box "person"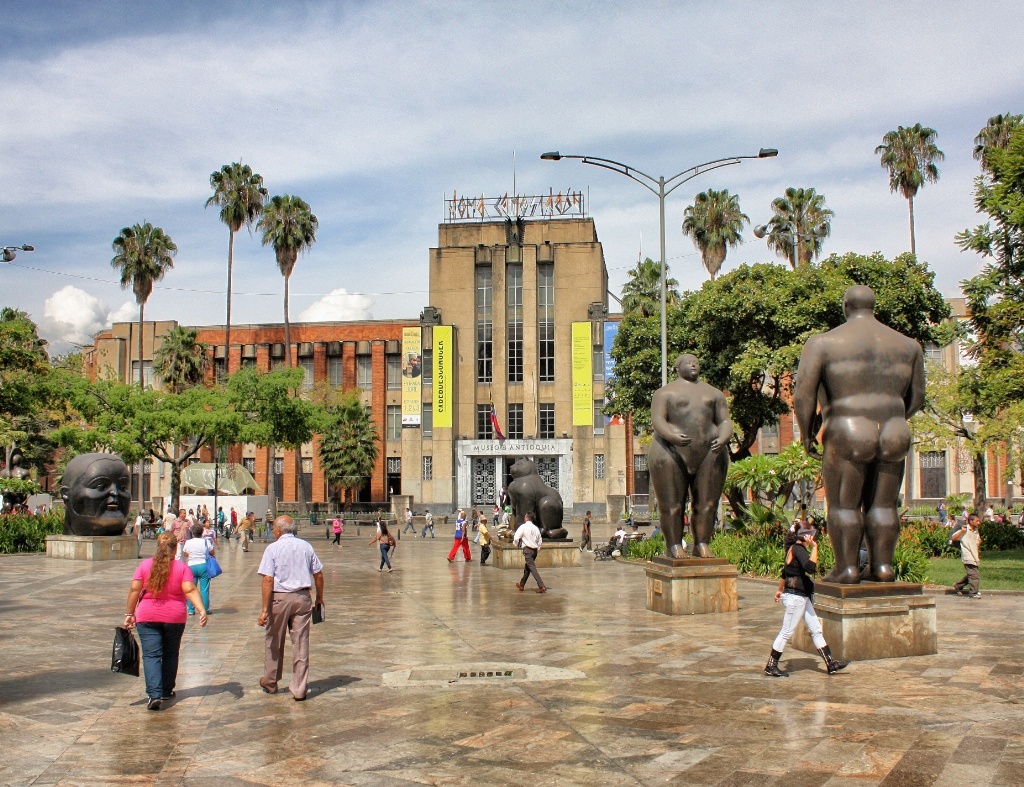
961/499/969/518
